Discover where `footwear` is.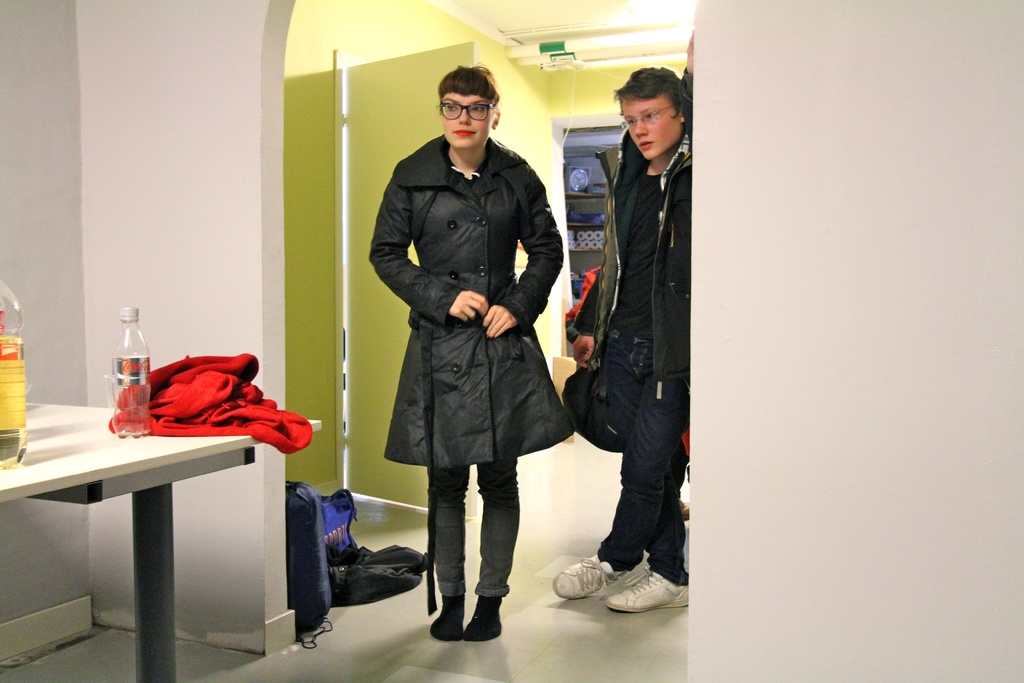
Discovered at x1=427 y1=593 x2=463 y2=641.
